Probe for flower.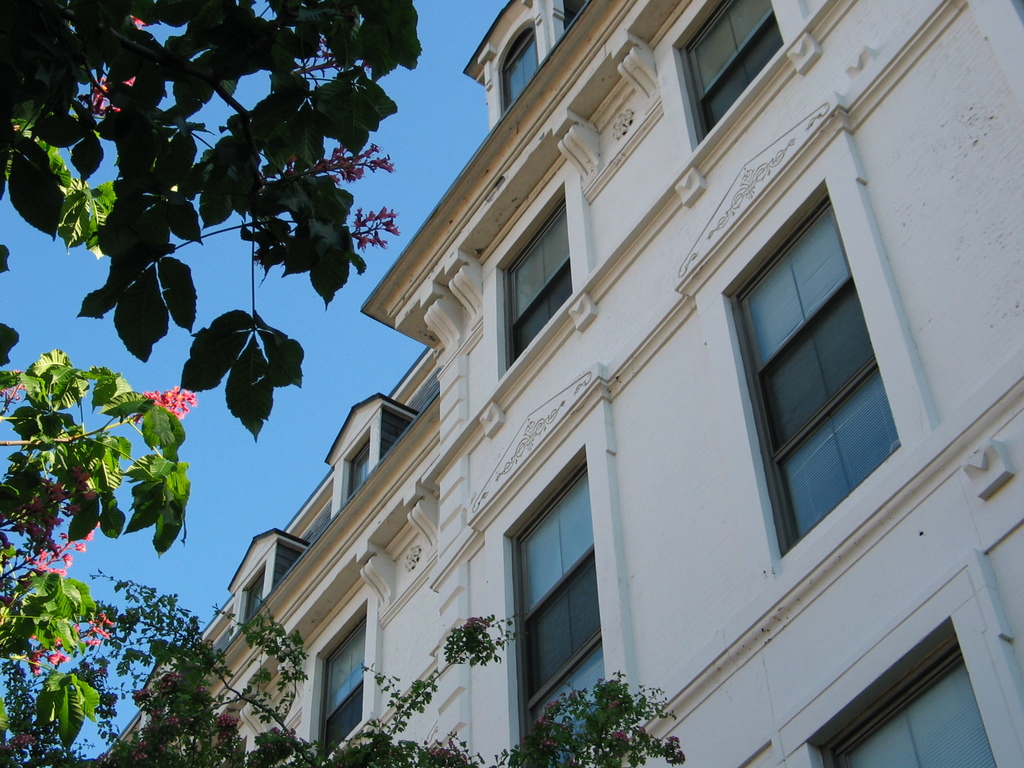
Probe result: [0, 471, 98, 534].
